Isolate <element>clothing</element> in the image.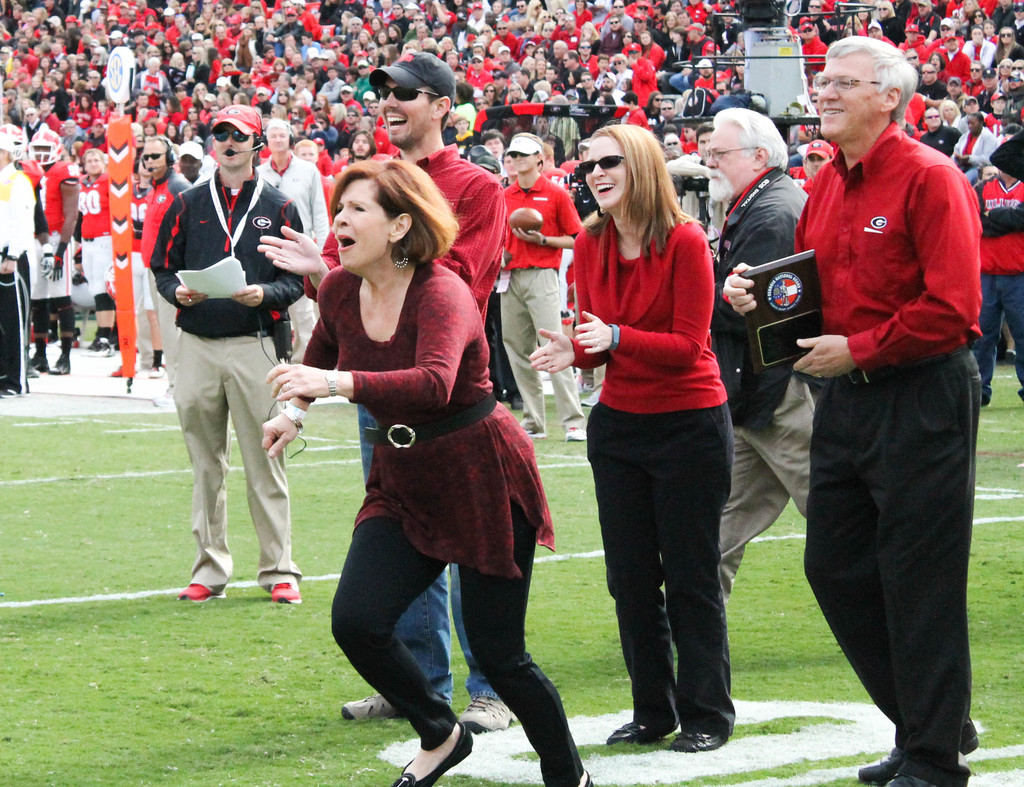
Isolated region: detection(664, 154, 726, 258).
